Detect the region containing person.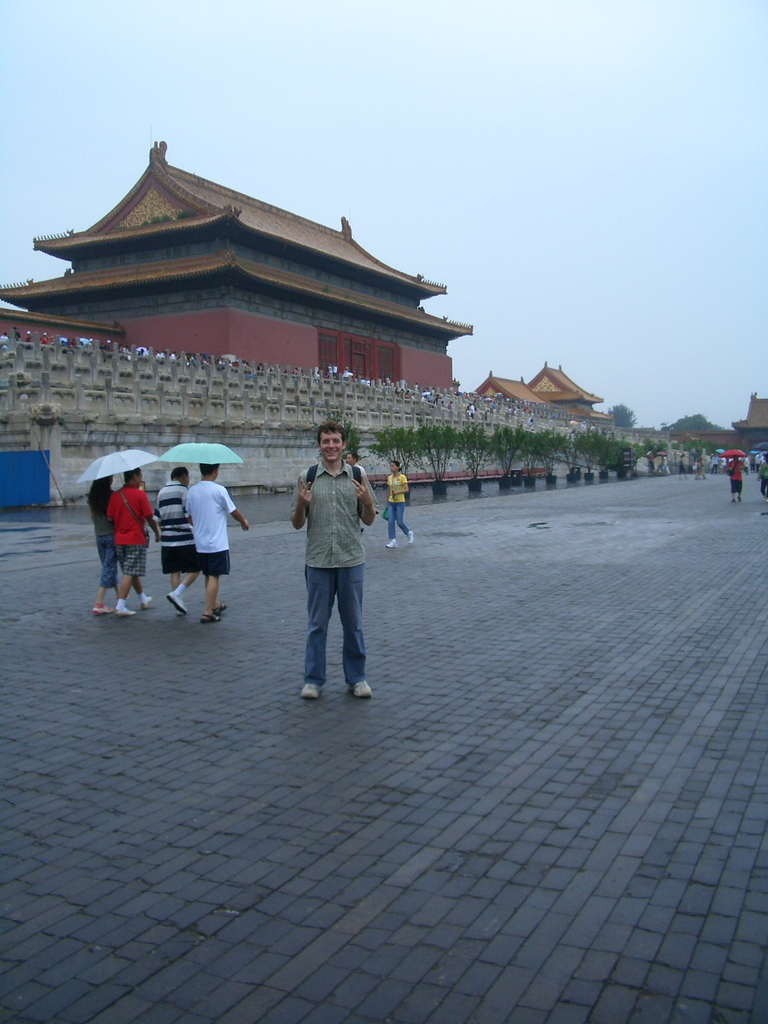
Rect(289, 399, 392, 705).
